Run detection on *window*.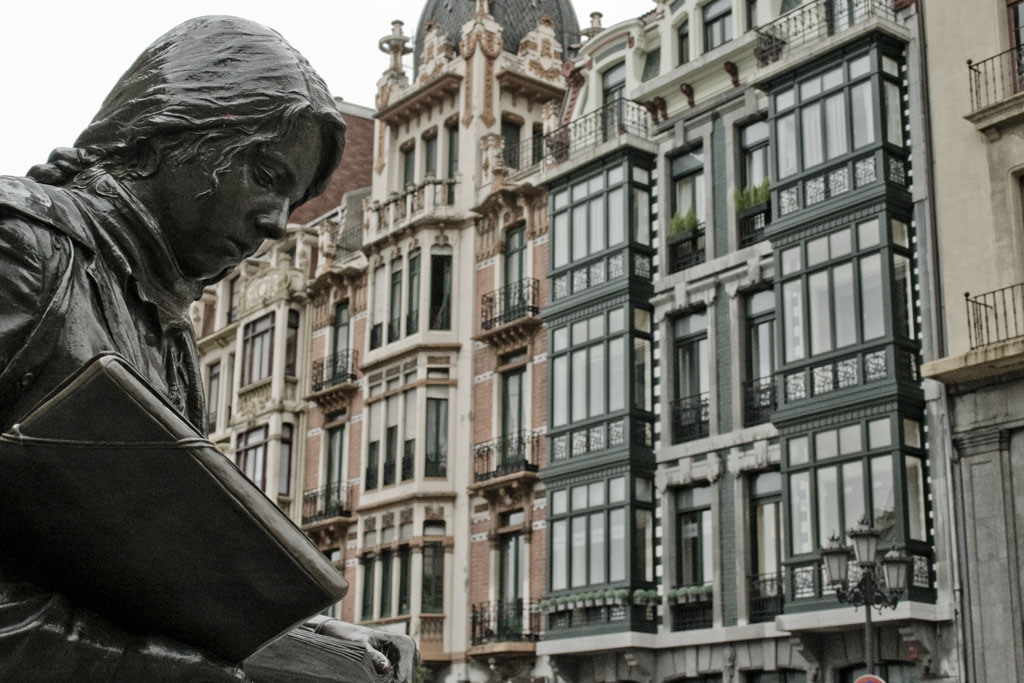
Result: {"left": 638, "top": 471, "right": 660, "bottom": 626}.
